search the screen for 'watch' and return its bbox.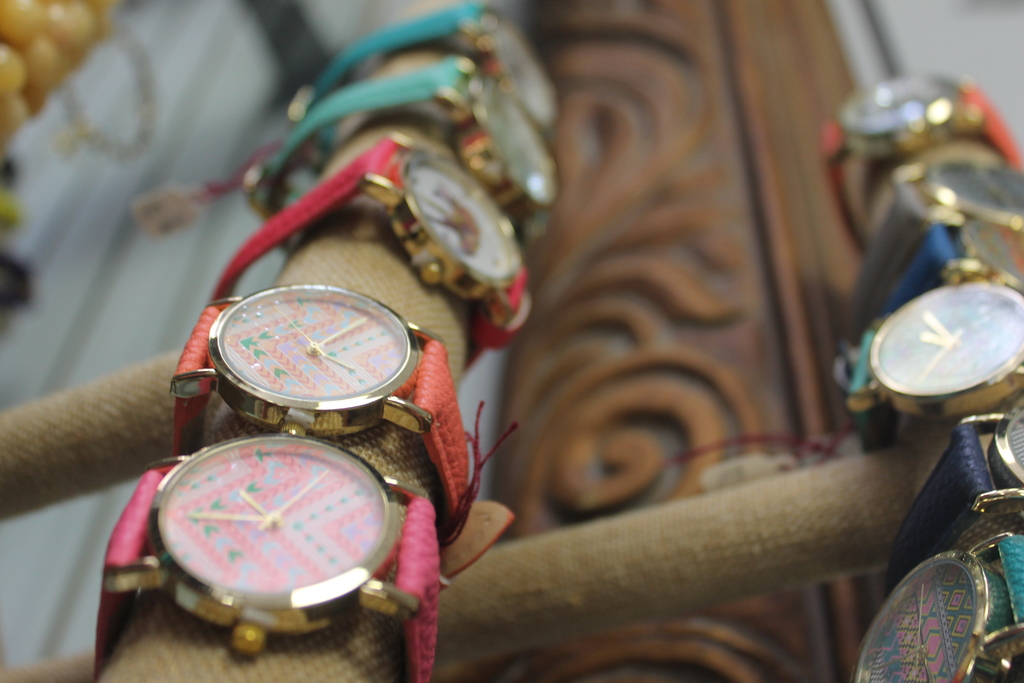
Found: (829, 268, 1023, 429).
